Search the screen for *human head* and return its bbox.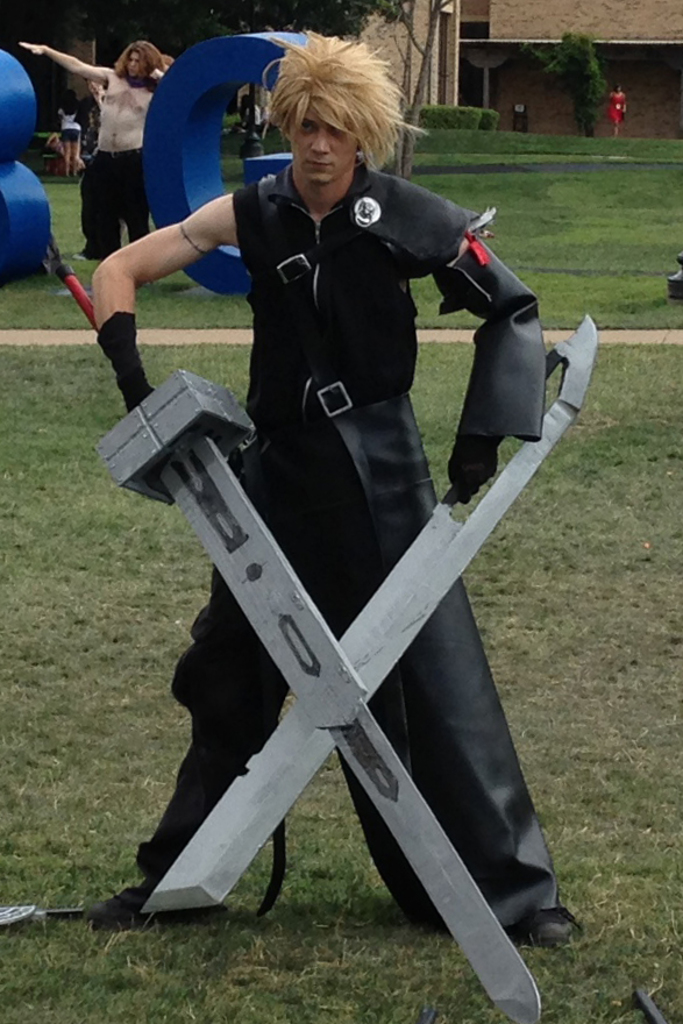
Found: bbox=[121, 37, 161, 79].
